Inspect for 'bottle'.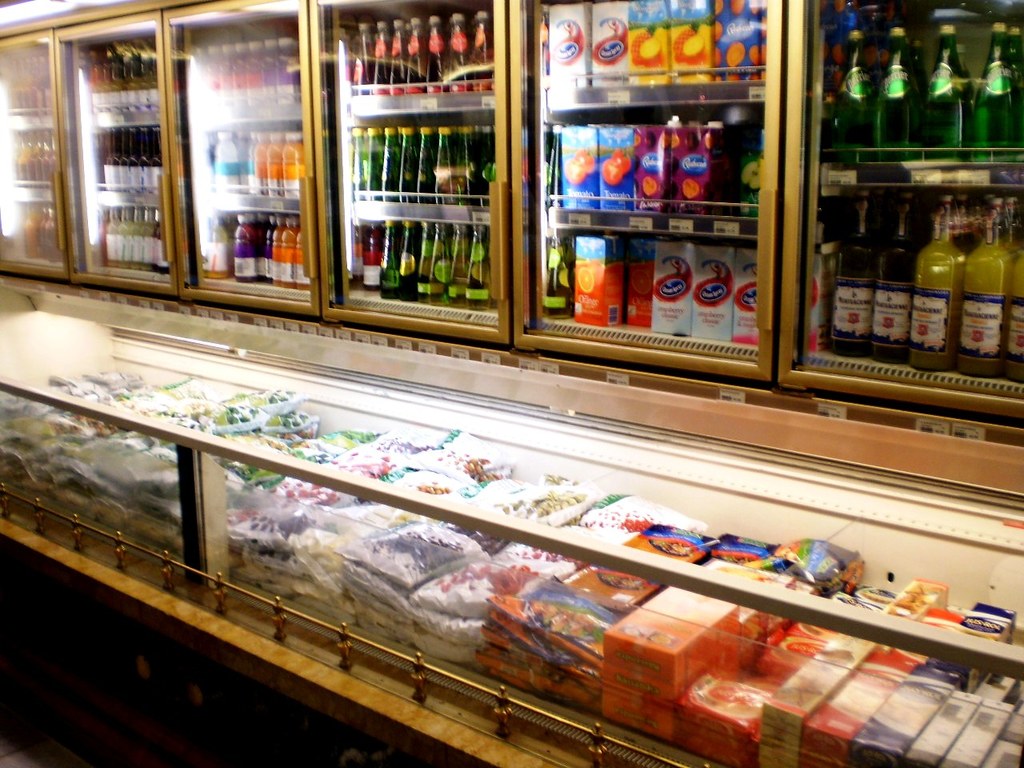
Inspection: x1=391 y1=20 x2=407 y2=100.
